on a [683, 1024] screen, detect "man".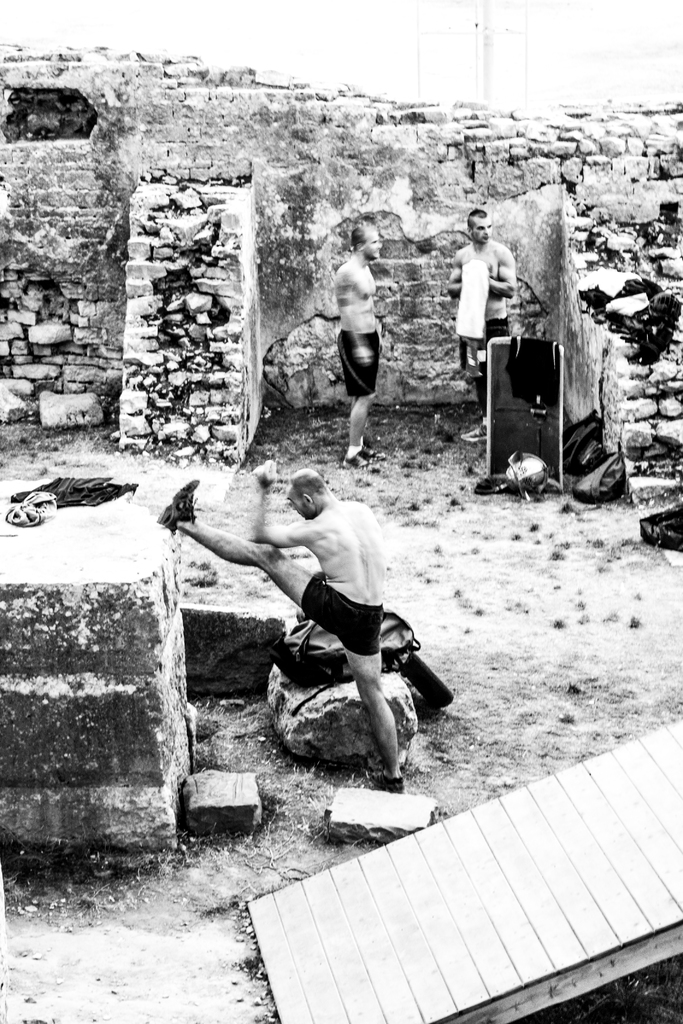
(442, 200, 522, 447).
